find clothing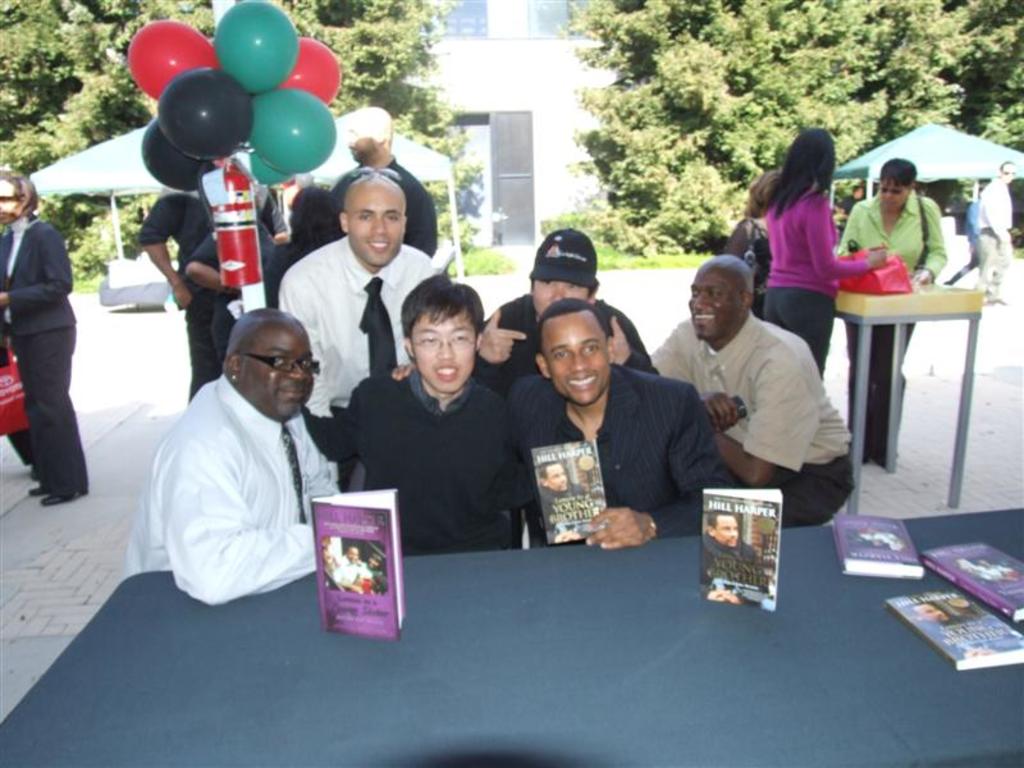
476:294:658:375
